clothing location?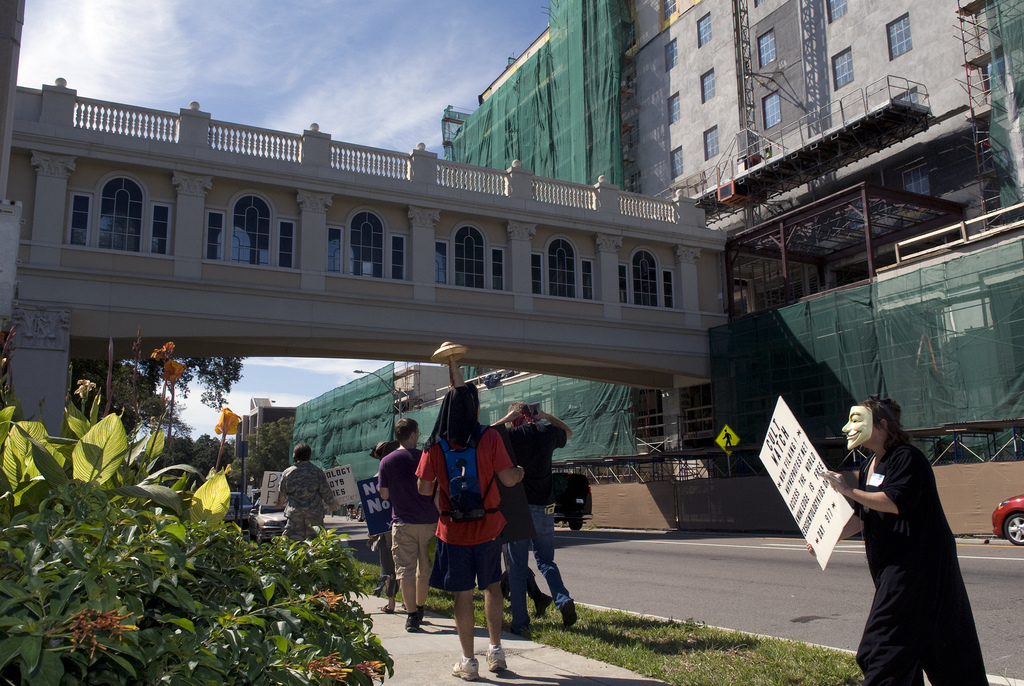
left=413, top=434, right=516, bottom=598
